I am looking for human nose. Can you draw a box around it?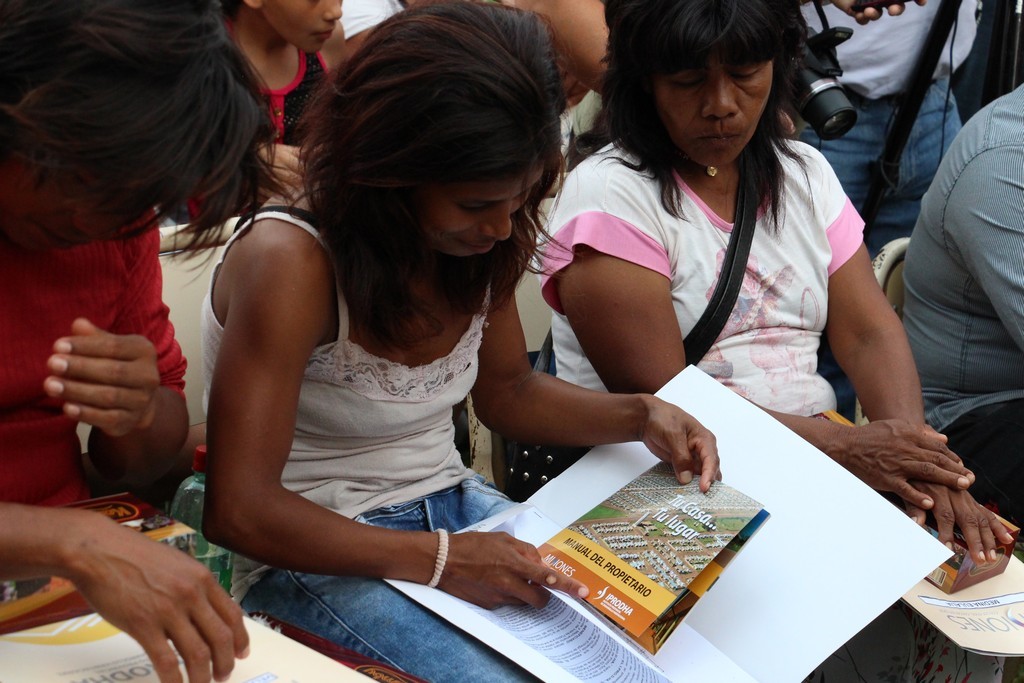
Sure, the bounding box is pyautogui.locateOnScreen(478, 197, 513, 244).
